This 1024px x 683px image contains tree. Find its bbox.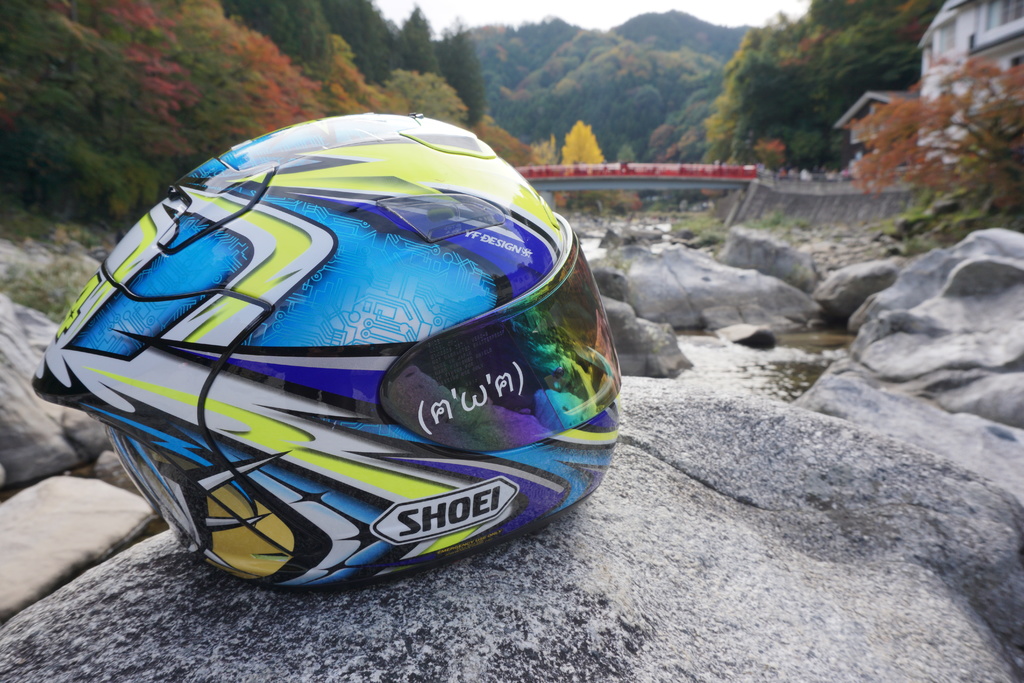
(842,50,1023,210).
